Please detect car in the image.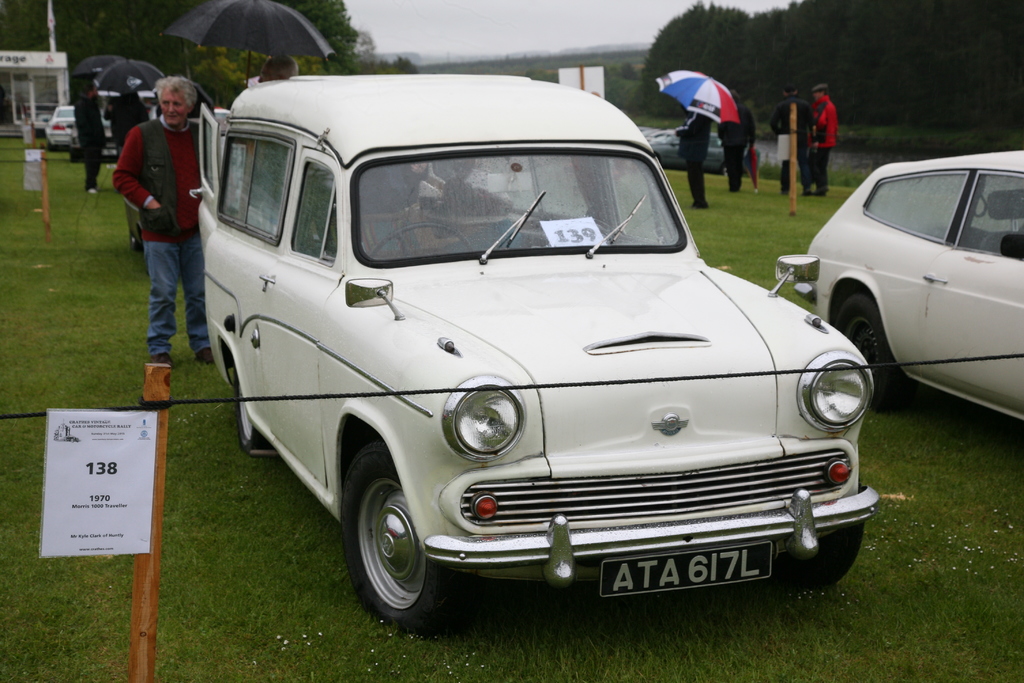
(650,131,762,173).
